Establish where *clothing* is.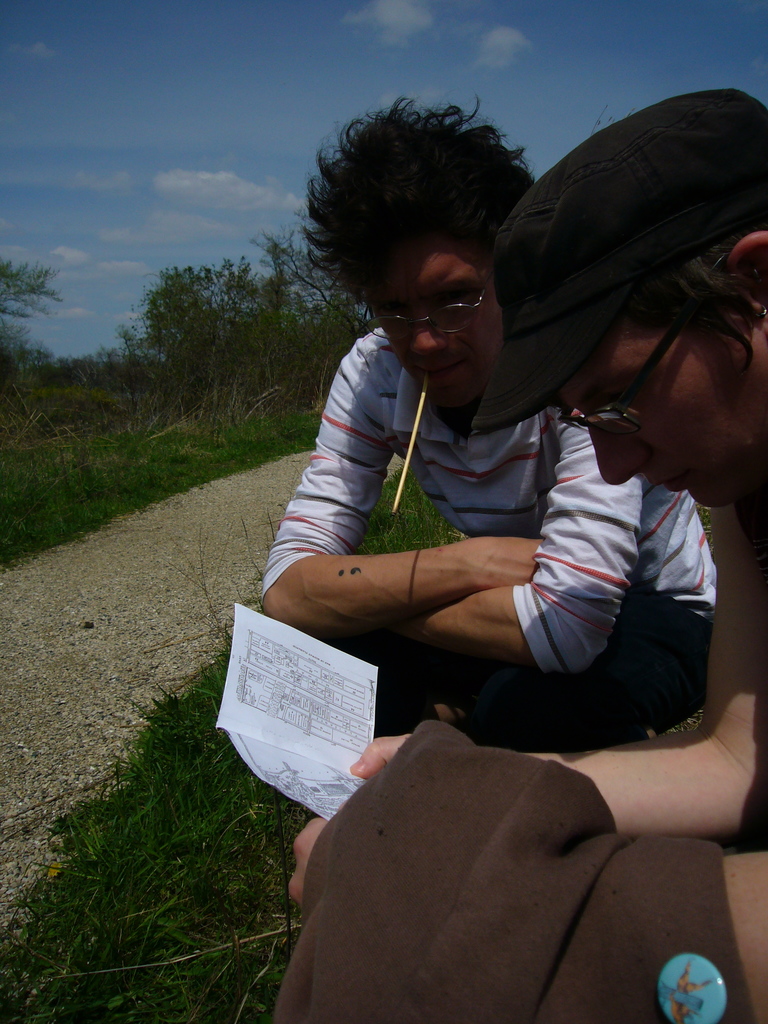
Established at (262,275,708,733).
